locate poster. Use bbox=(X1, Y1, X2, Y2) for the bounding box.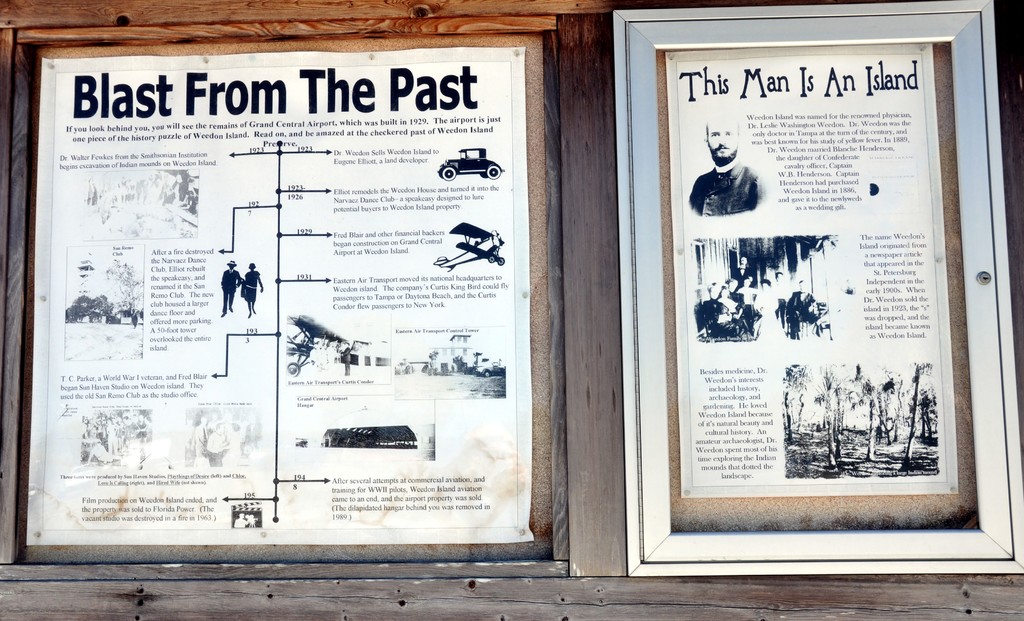
bbox=(20, 48, 535, 540).
